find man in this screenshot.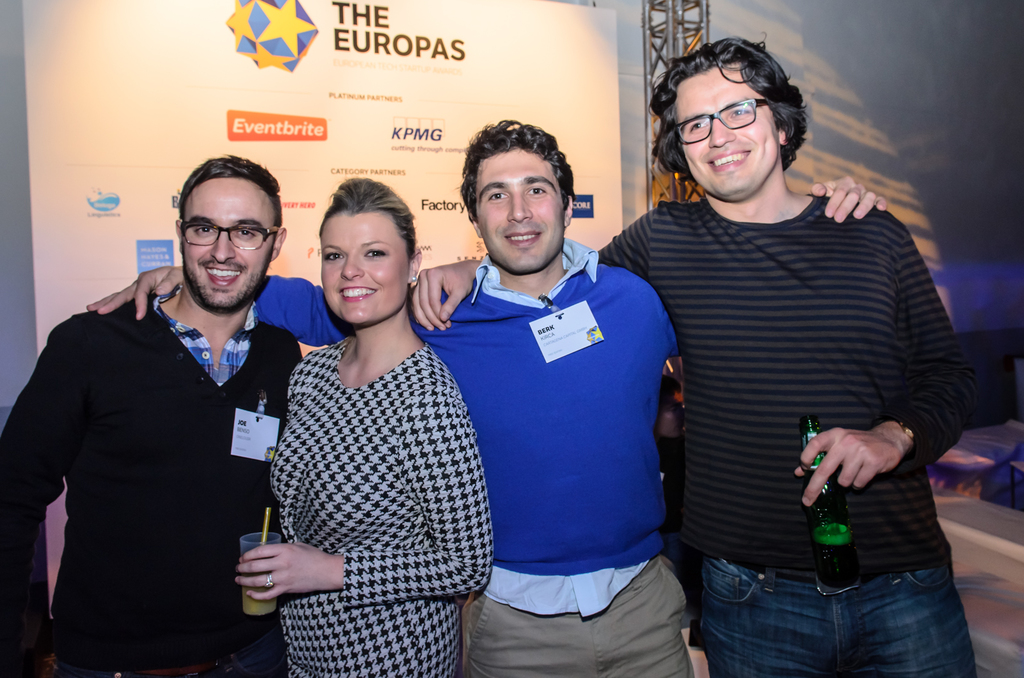
The bounding box for man is bbox(81, 118, 884, 677).
